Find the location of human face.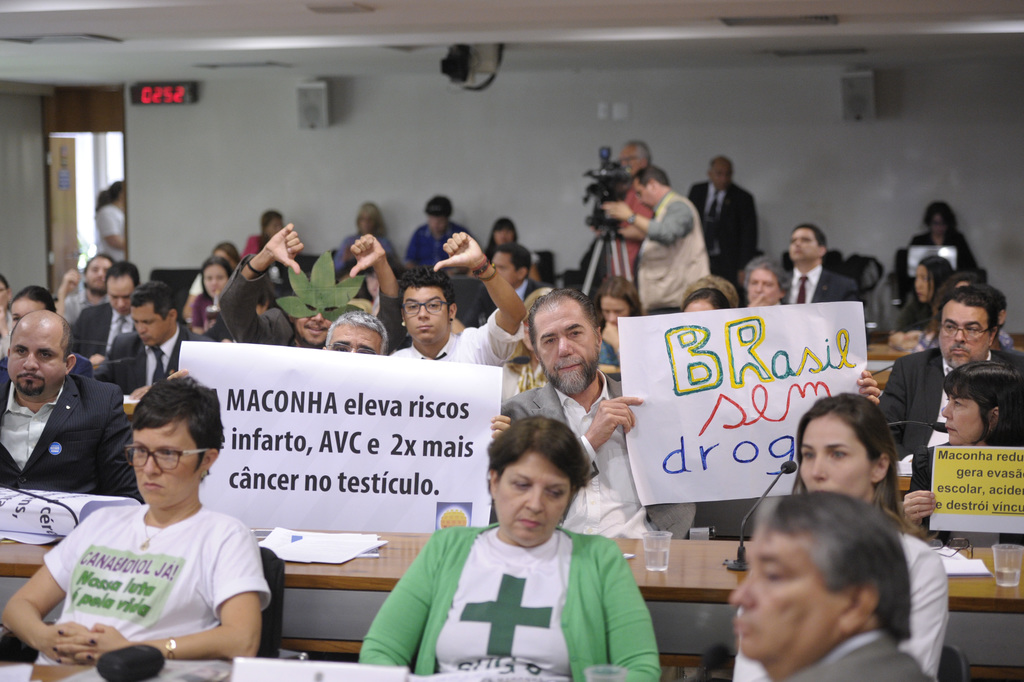
Location: detection(493, 442, 573, 548).
